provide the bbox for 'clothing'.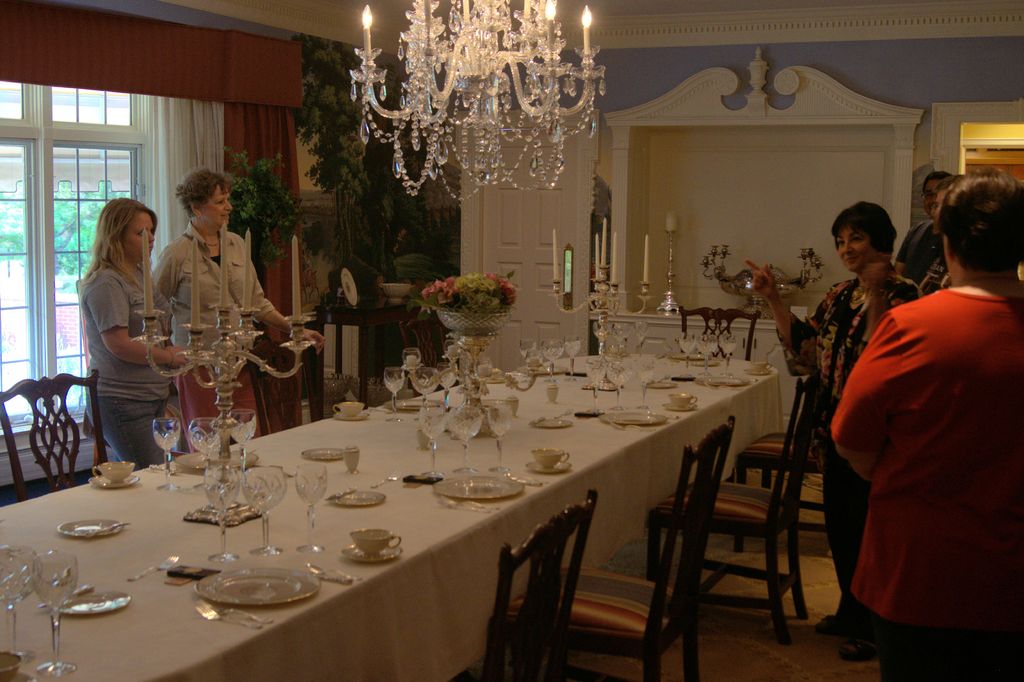
crop(83, 258, 178, 469).
